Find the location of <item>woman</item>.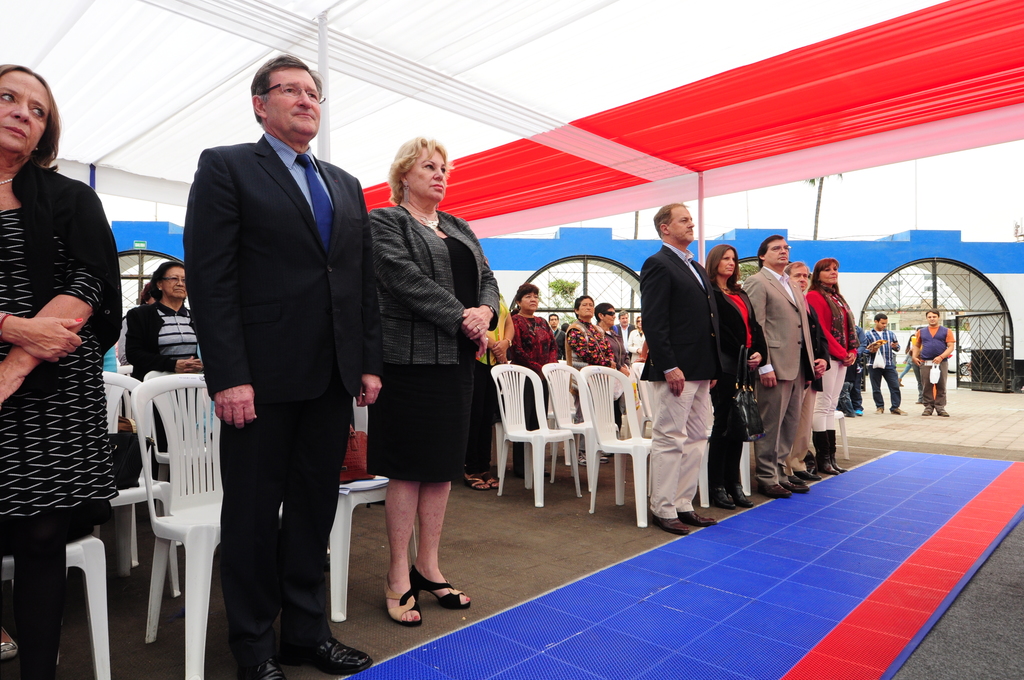
Location: Rect(504, 285, 556, 474).
